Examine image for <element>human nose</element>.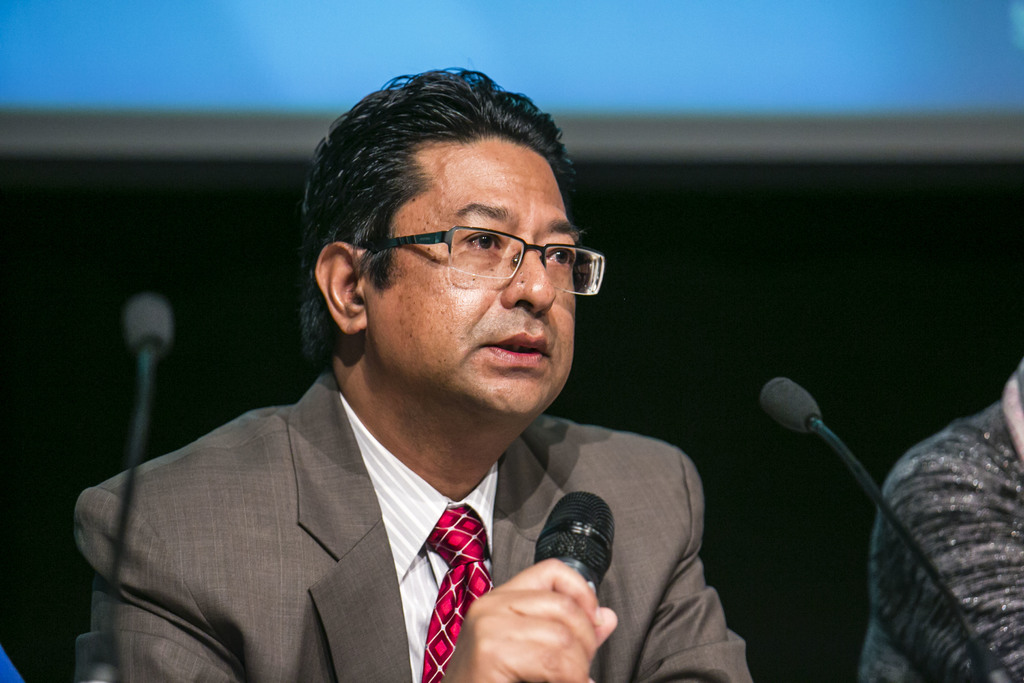
Examination result: <box>504,244,552,315</box>.
